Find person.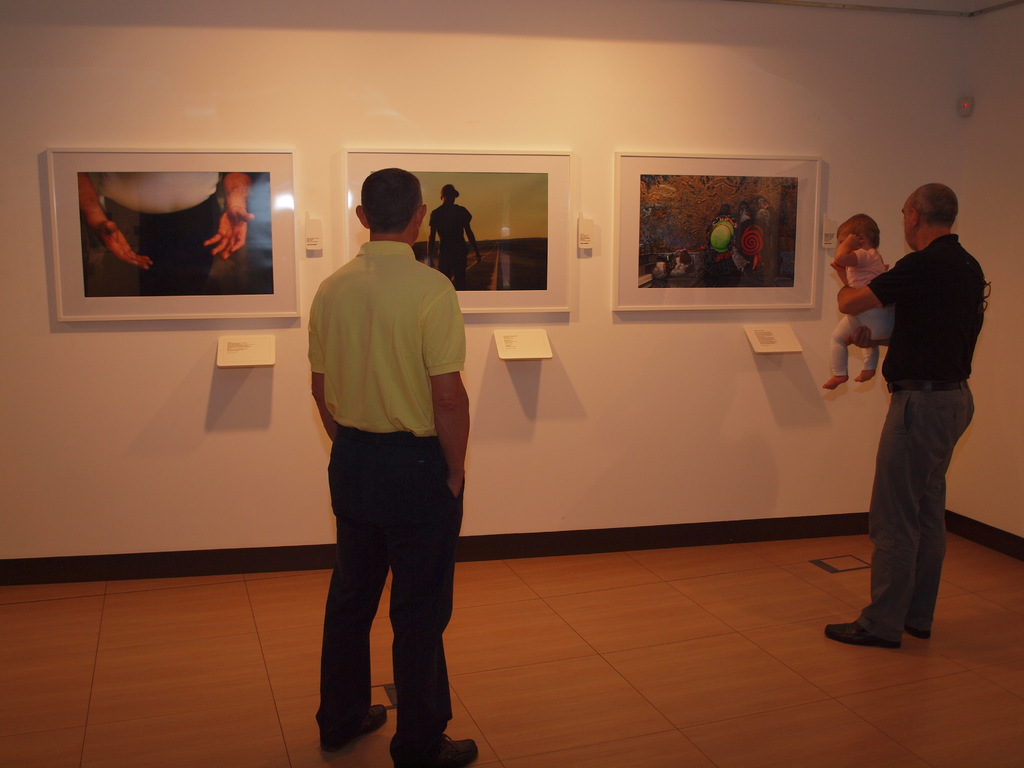
pyautogui.locateOnScreen(756, 191, 780, 282).
